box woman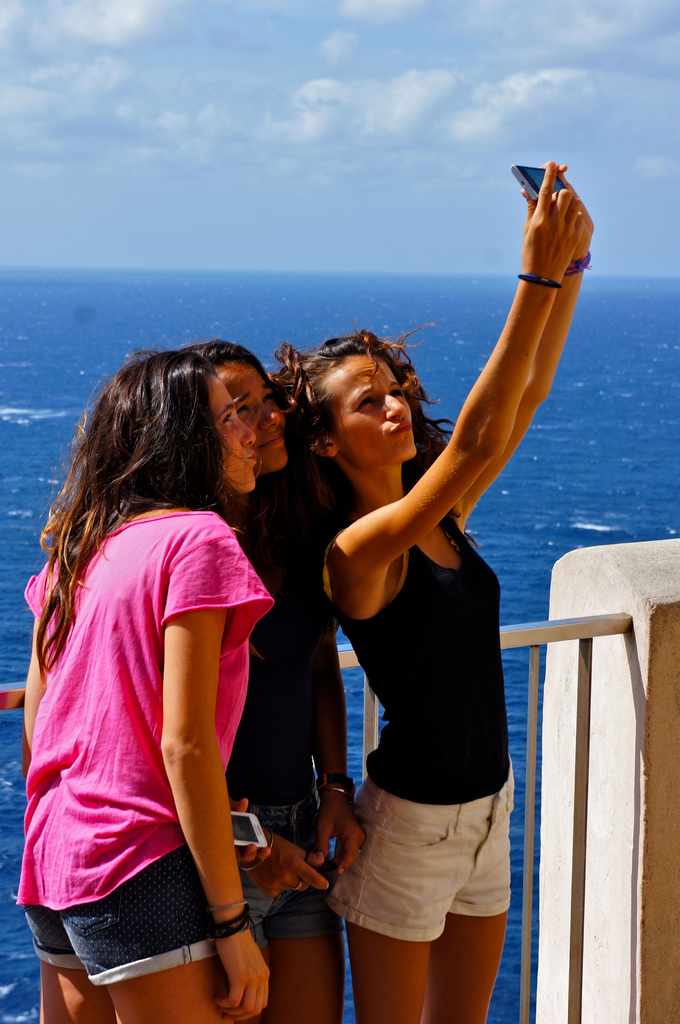
BBox(274, 157, 602, 1023)
